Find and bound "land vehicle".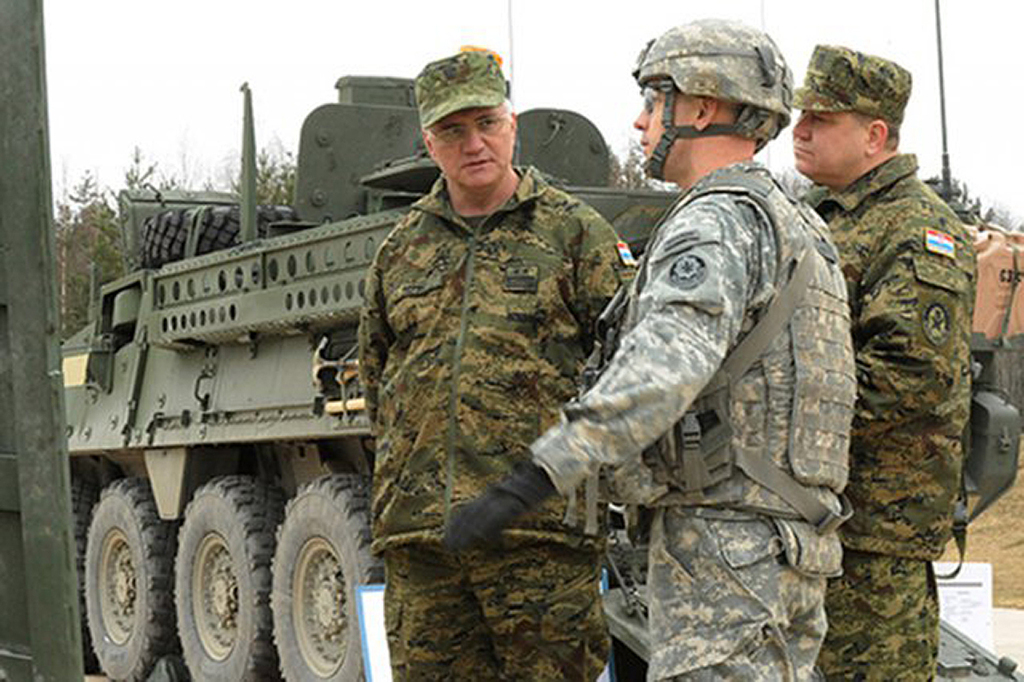
Bound: [57, 0, 1023, 681].
